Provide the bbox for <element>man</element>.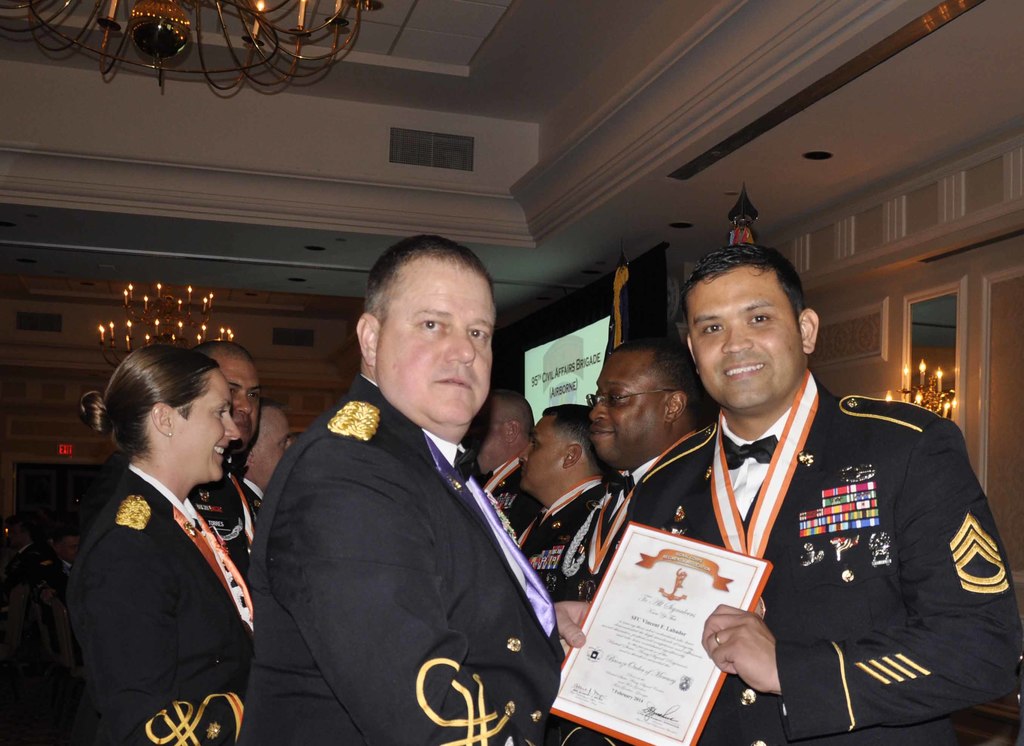
<region>194, 345, 262, 539</region>.
